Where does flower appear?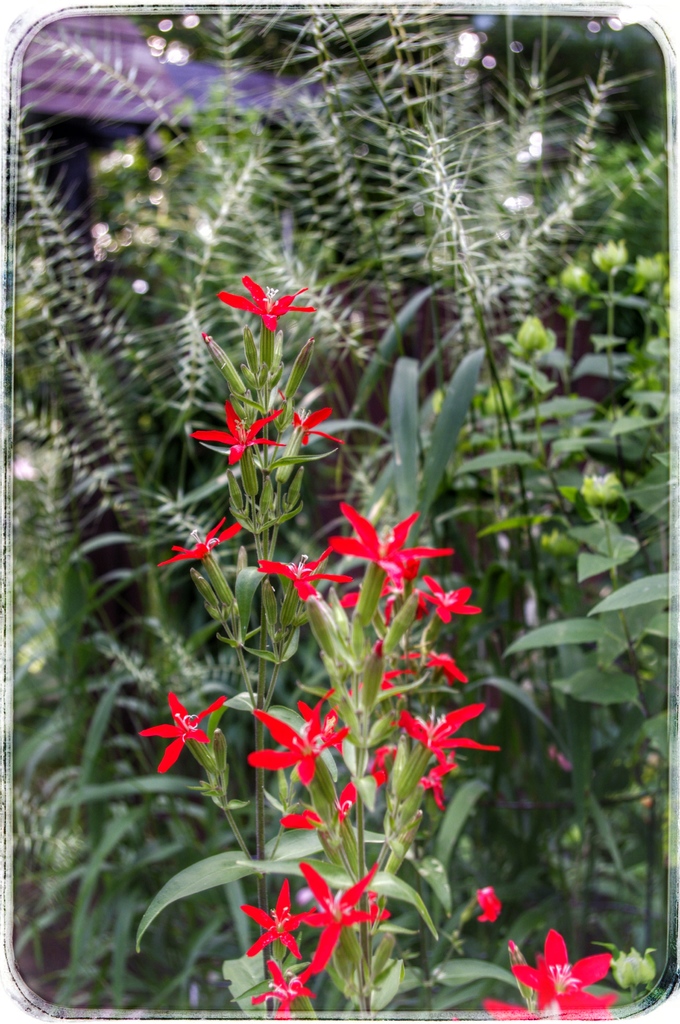
Appears at (472, 881, 495, 918).
